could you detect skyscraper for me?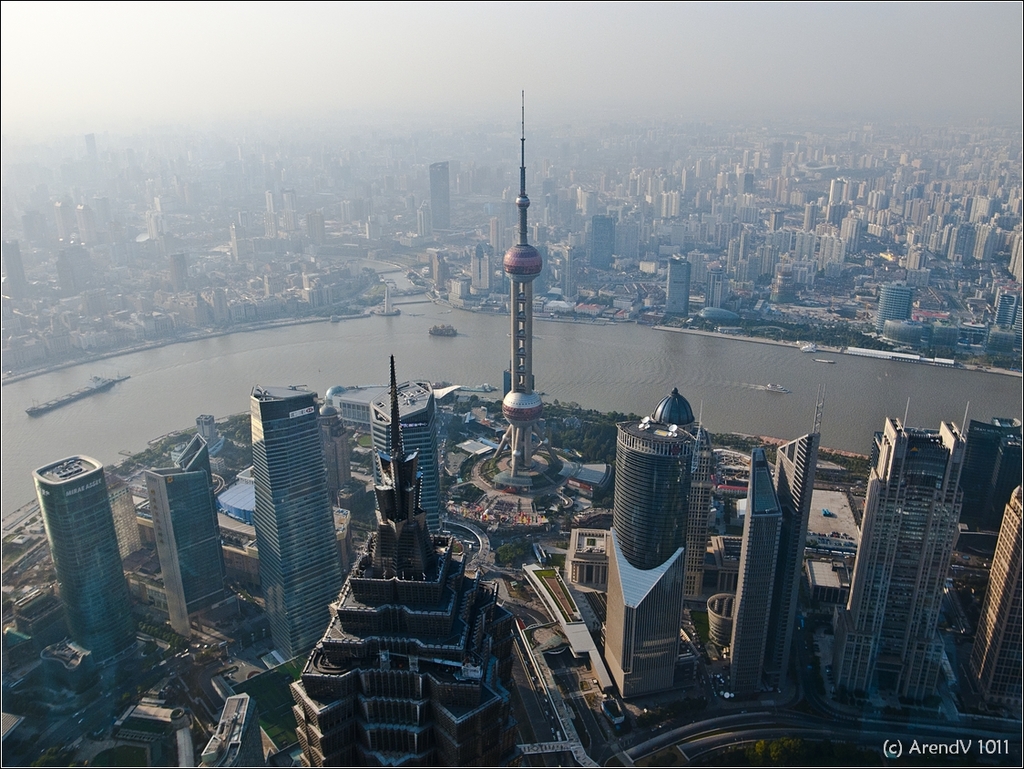
Detection result: x1=964 y1=481 x2=1015 y2=702.
